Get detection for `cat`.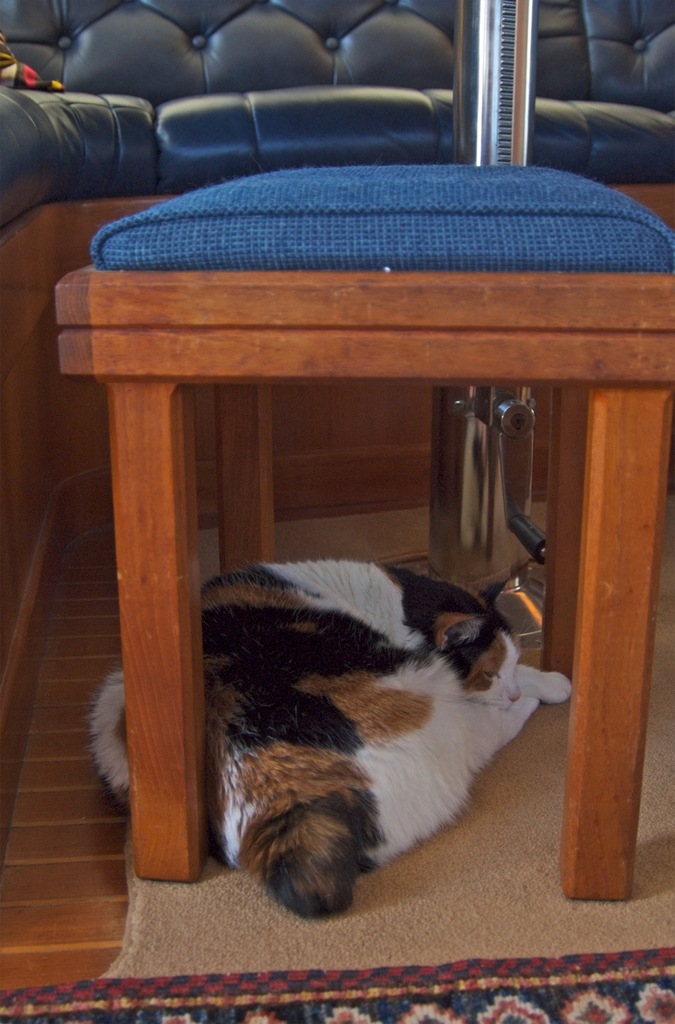
Detection: [x1=85, y1=552, x2=575, y2=924].
